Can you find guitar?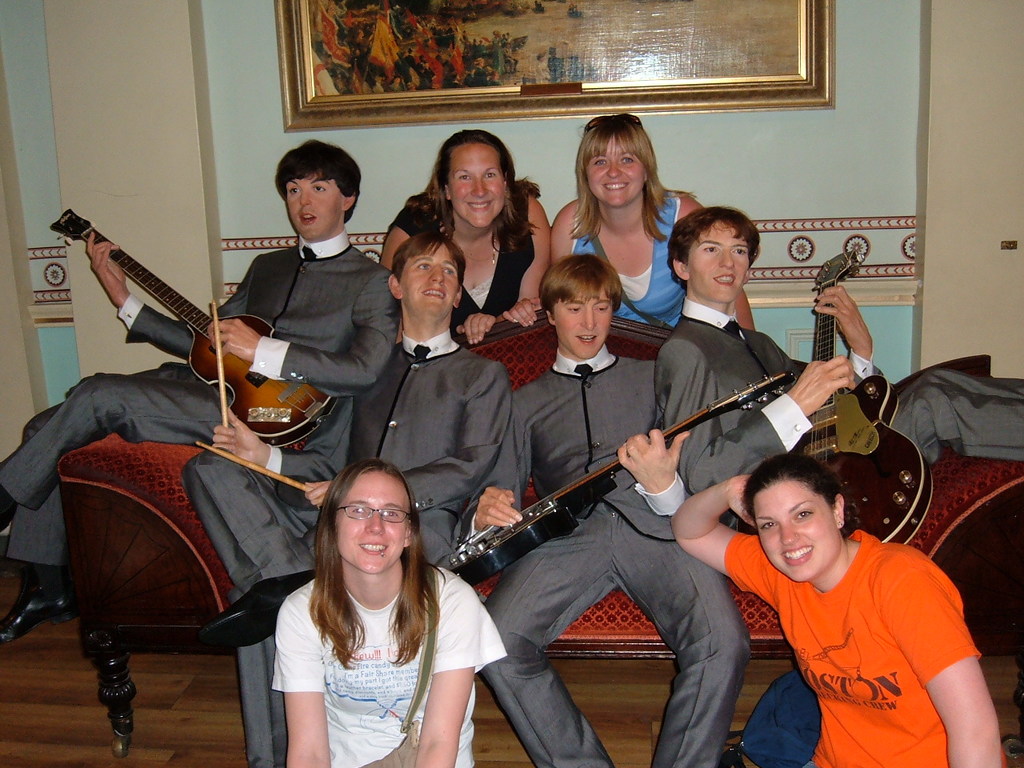
Yes, bounding box: select_region(50, 206, 344, 450).
